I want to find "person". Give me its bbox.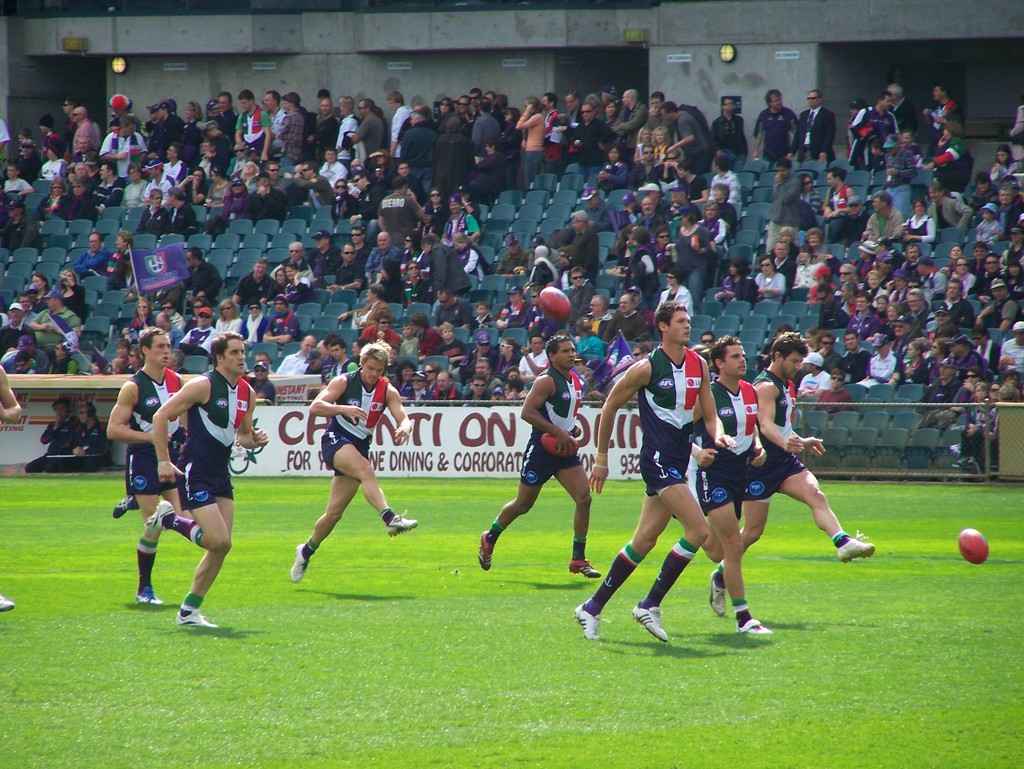
<region>156, 325, 267, 632</region>.
